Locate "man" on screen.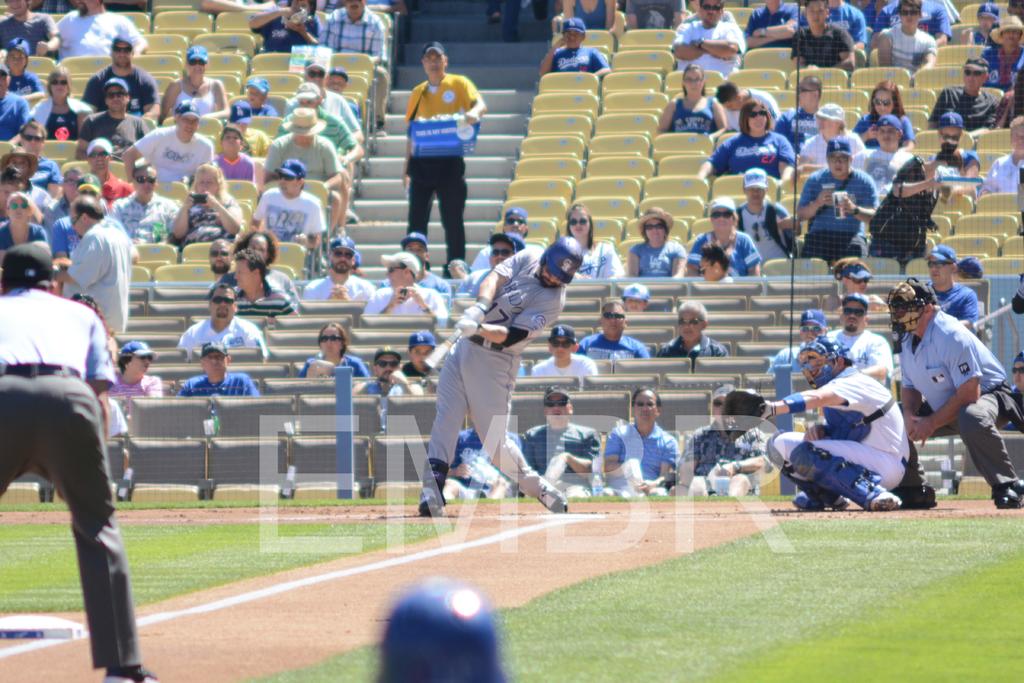
On screen at BBox(744, 0, 804, 47).
